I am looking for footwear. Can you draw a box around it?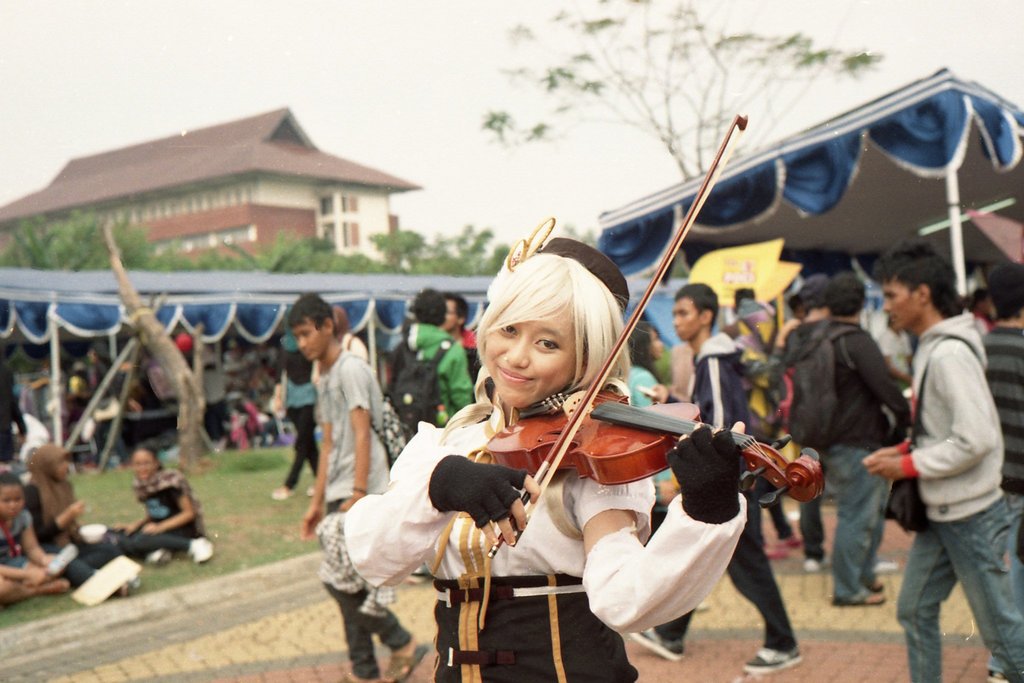
Sure, the bounding box is <box>630,625,680,659</box>.
